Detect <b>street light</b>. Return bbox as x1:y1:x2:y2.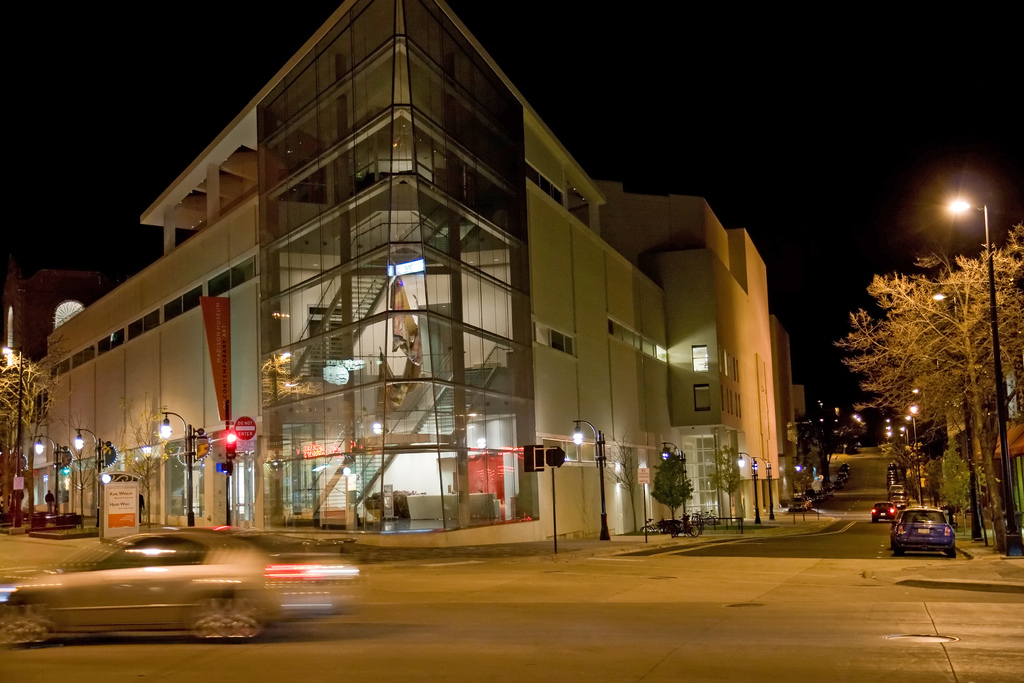
756:457:779:523.
